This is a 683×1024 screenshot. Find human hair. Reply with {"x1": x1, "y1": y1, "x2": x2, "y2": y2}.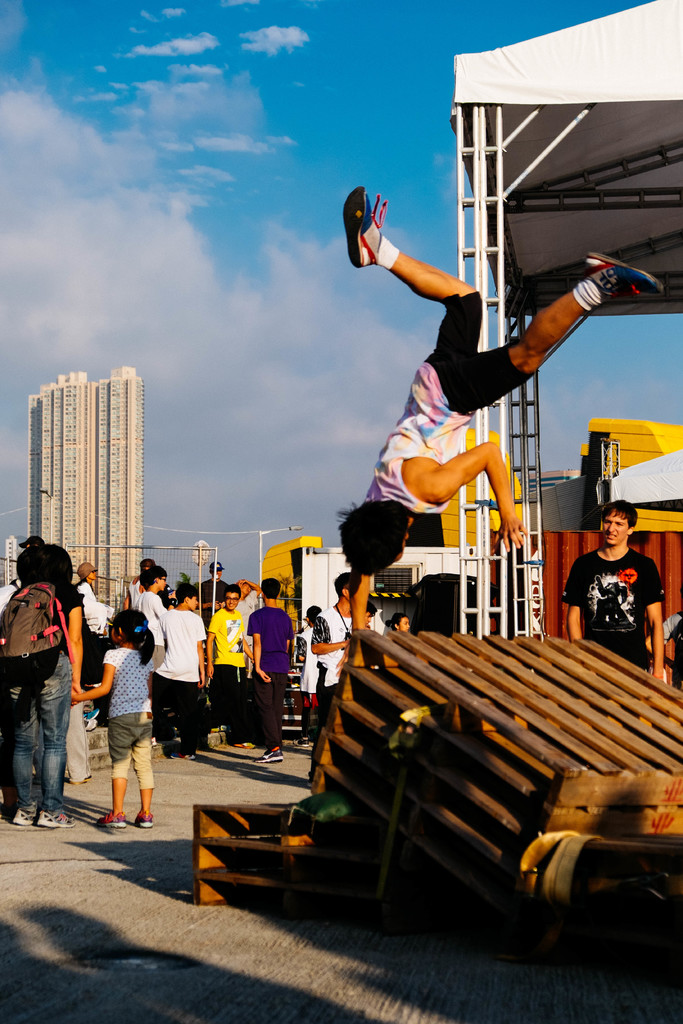
{"x1": 218, "y1": 588, "x2": 243, "y2": 596}.
